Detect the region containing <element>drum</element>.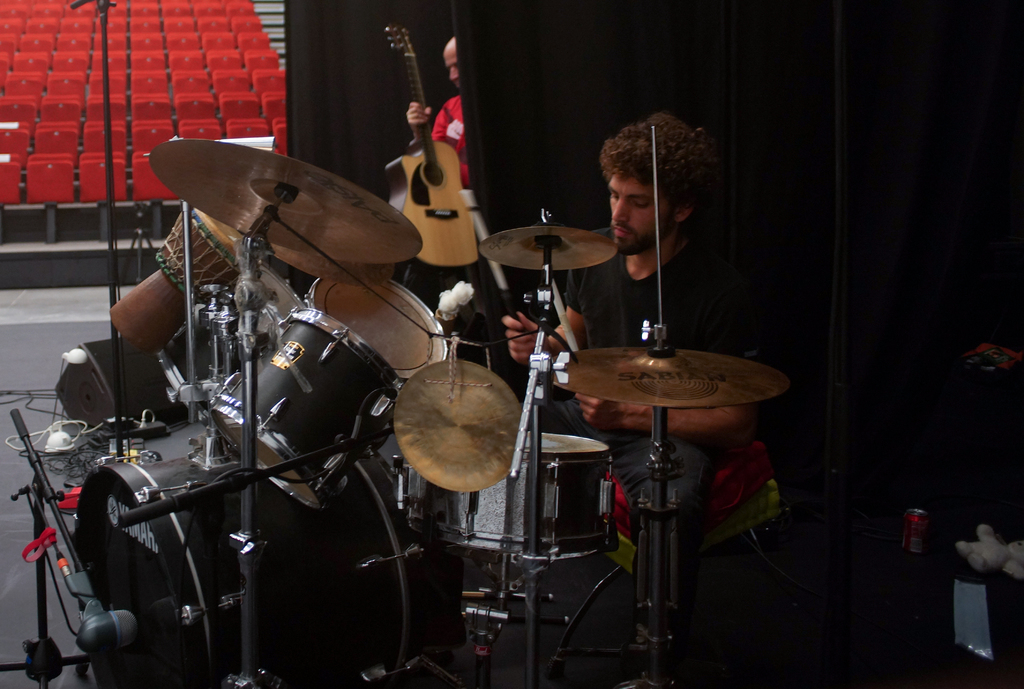
pyautogui.locateOnScreen(398, 434, 617, 553).
